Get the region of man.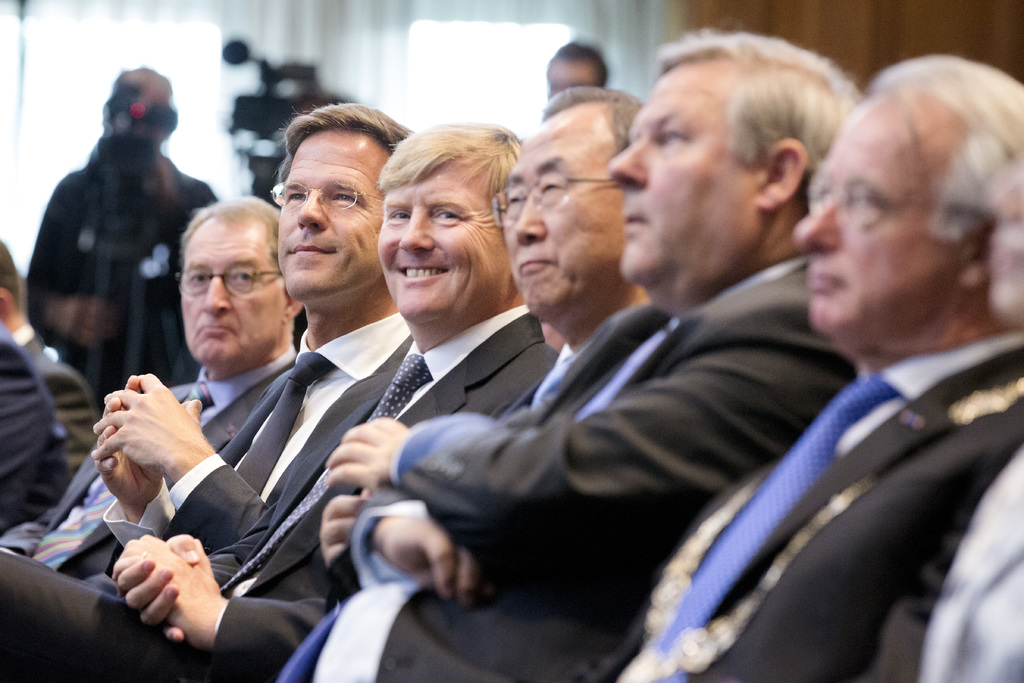
left=0, top=120, right=527, bottom=682.
